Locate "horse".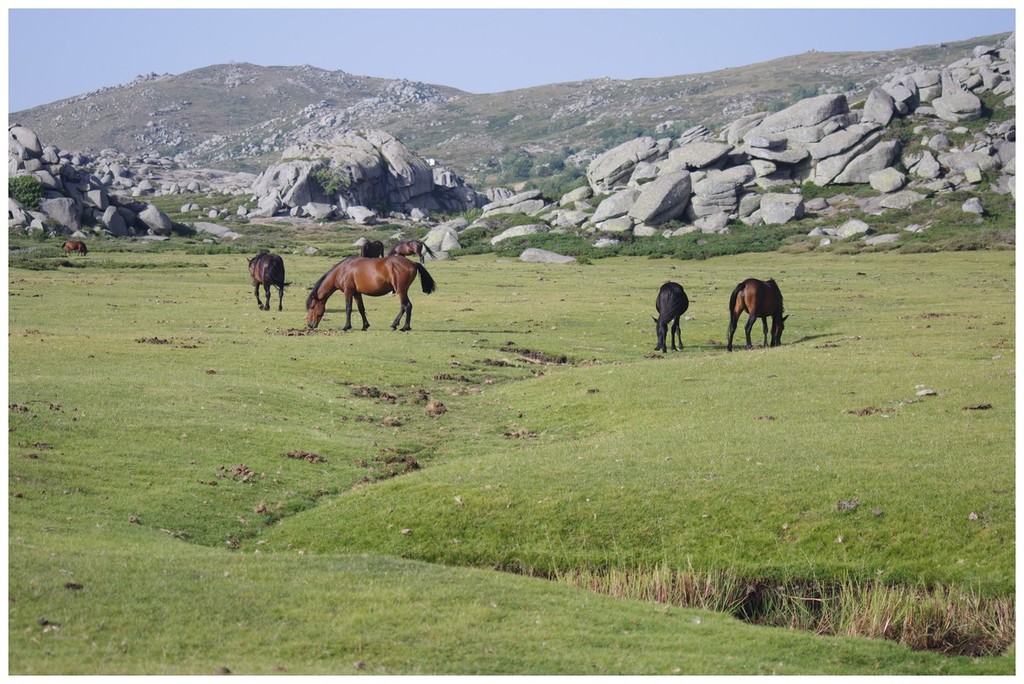
Bounding box: bbox=[246, 253, 290, 314].
